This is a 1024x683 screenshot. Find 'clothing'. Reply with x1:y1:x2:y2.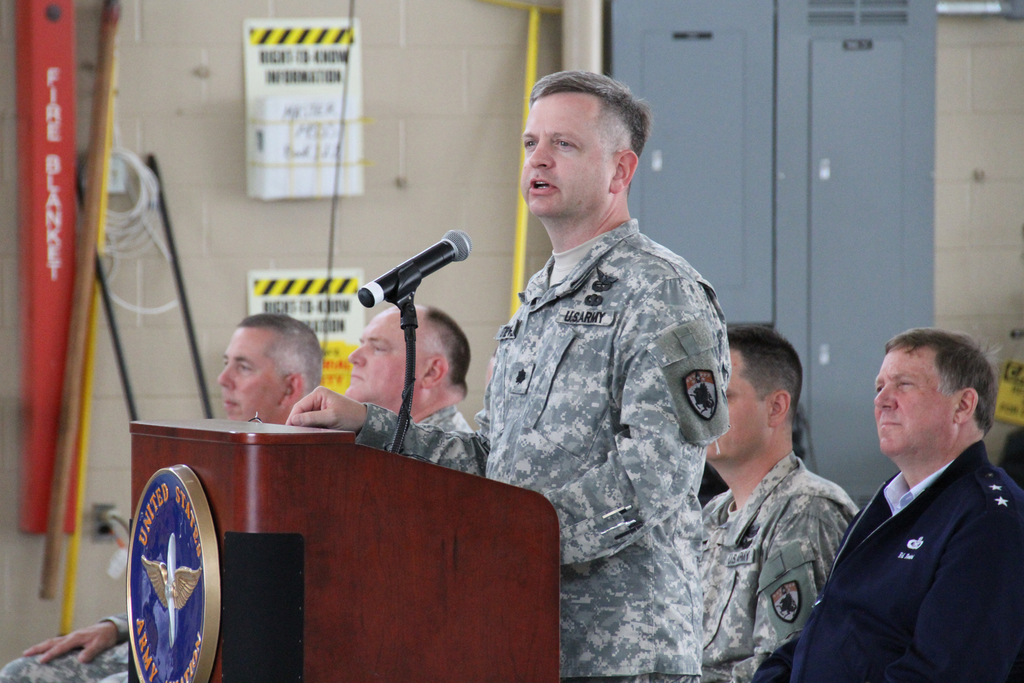
418:399:473:433.
